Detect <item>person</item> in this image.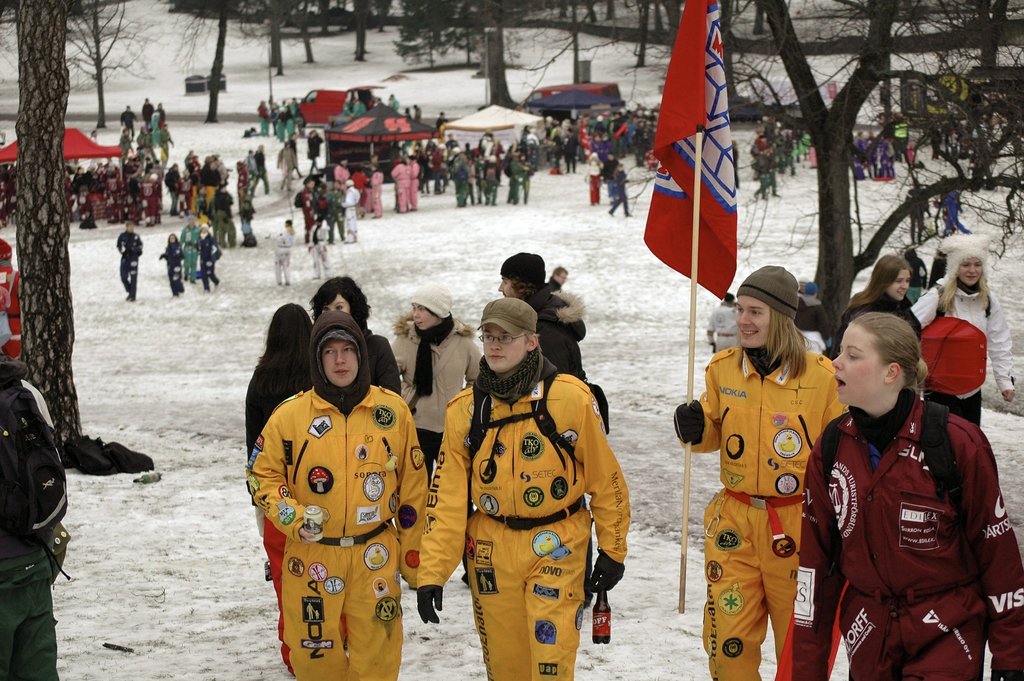
Detection: <box>830,254,920,363</box>.
